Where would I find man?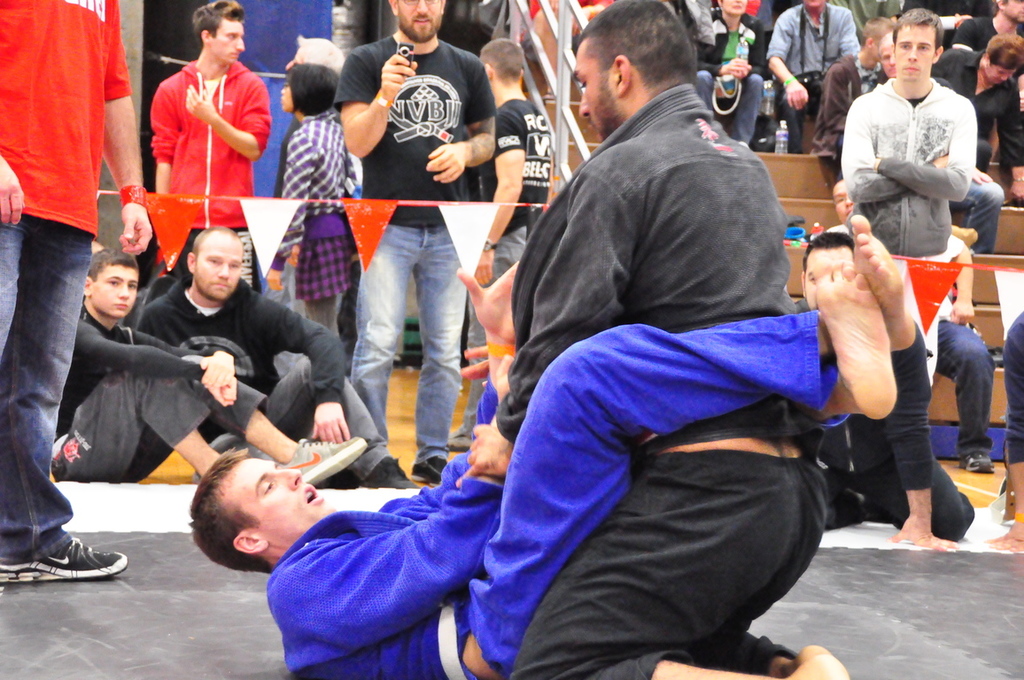
At 805/14/899/192.
